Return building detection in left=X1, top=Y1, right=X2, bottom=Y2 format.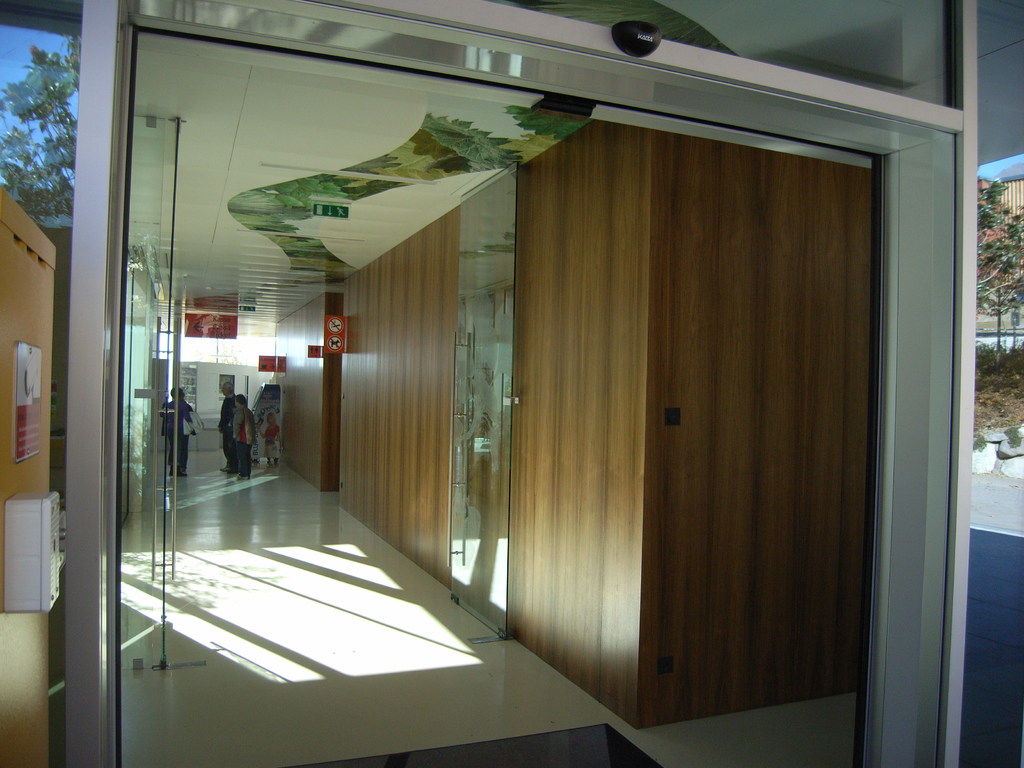
left=0, top=0, right=1023, bottom=767.
